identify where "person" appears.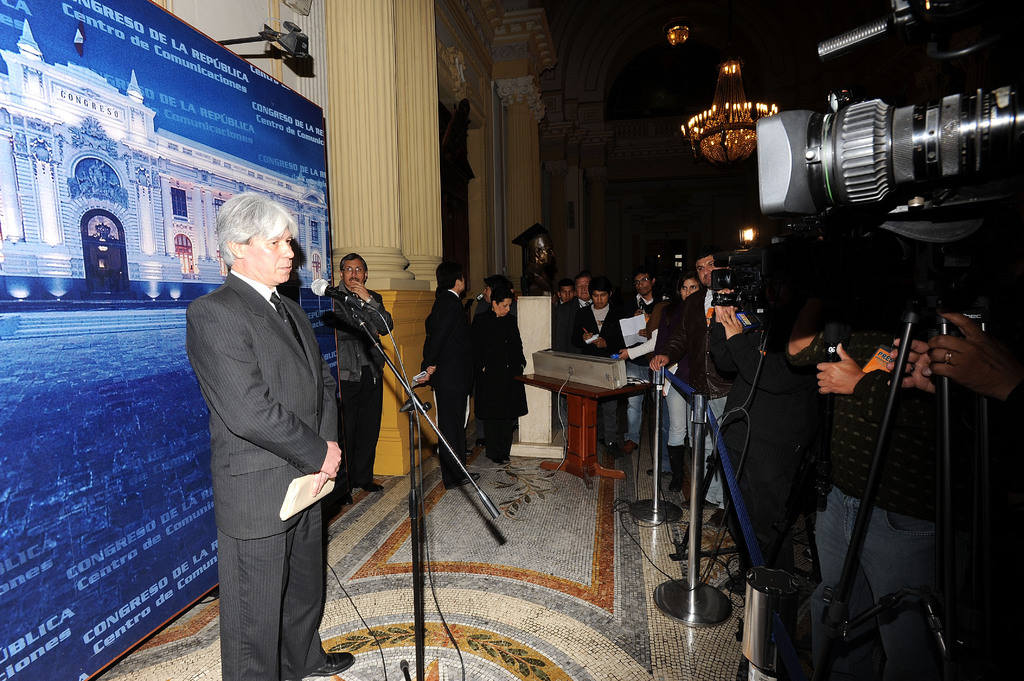
Appears at <region>332, 255, 391, 492</region>.
